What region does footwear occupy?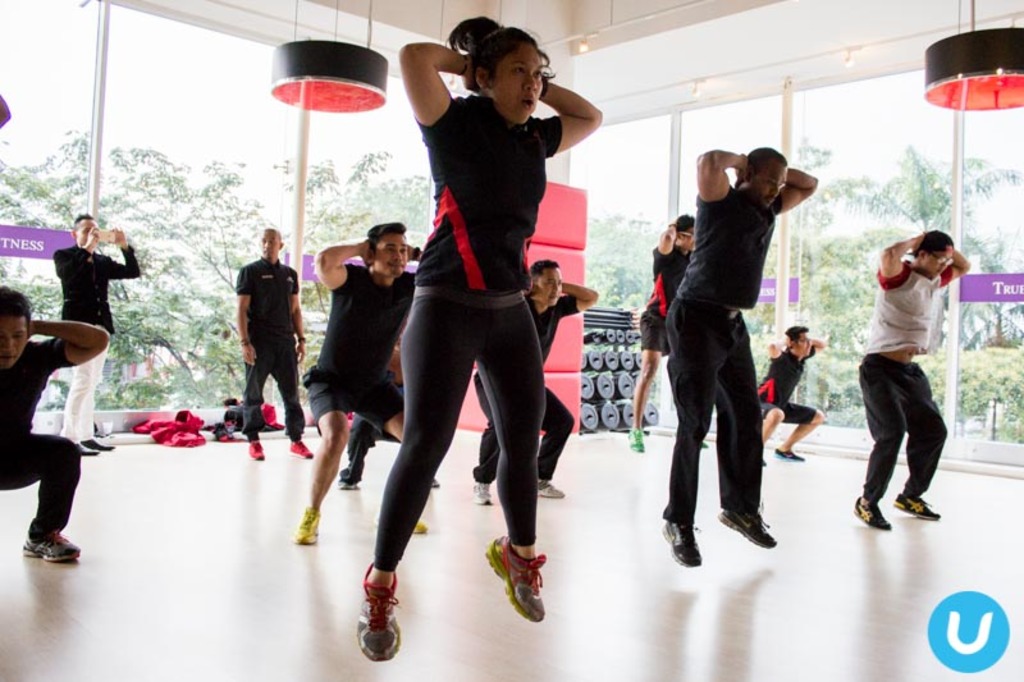
(532,479,567,499).
